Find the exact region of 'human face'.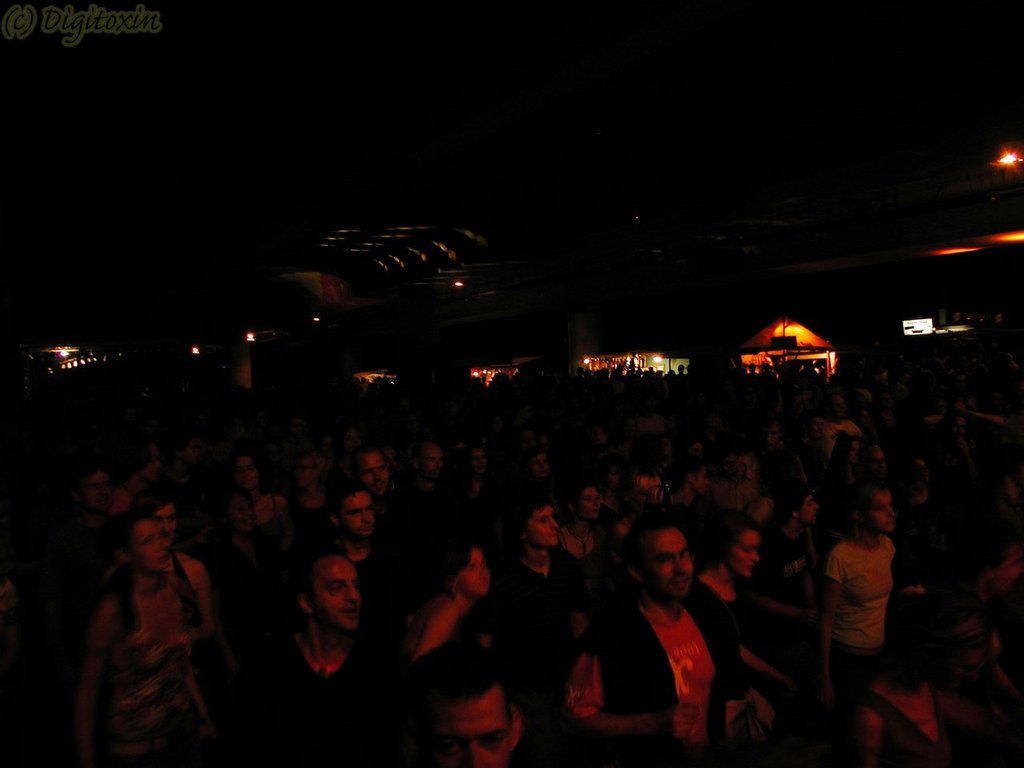
Exact region: x1=863 y1=494 x2=898 y2=534.
